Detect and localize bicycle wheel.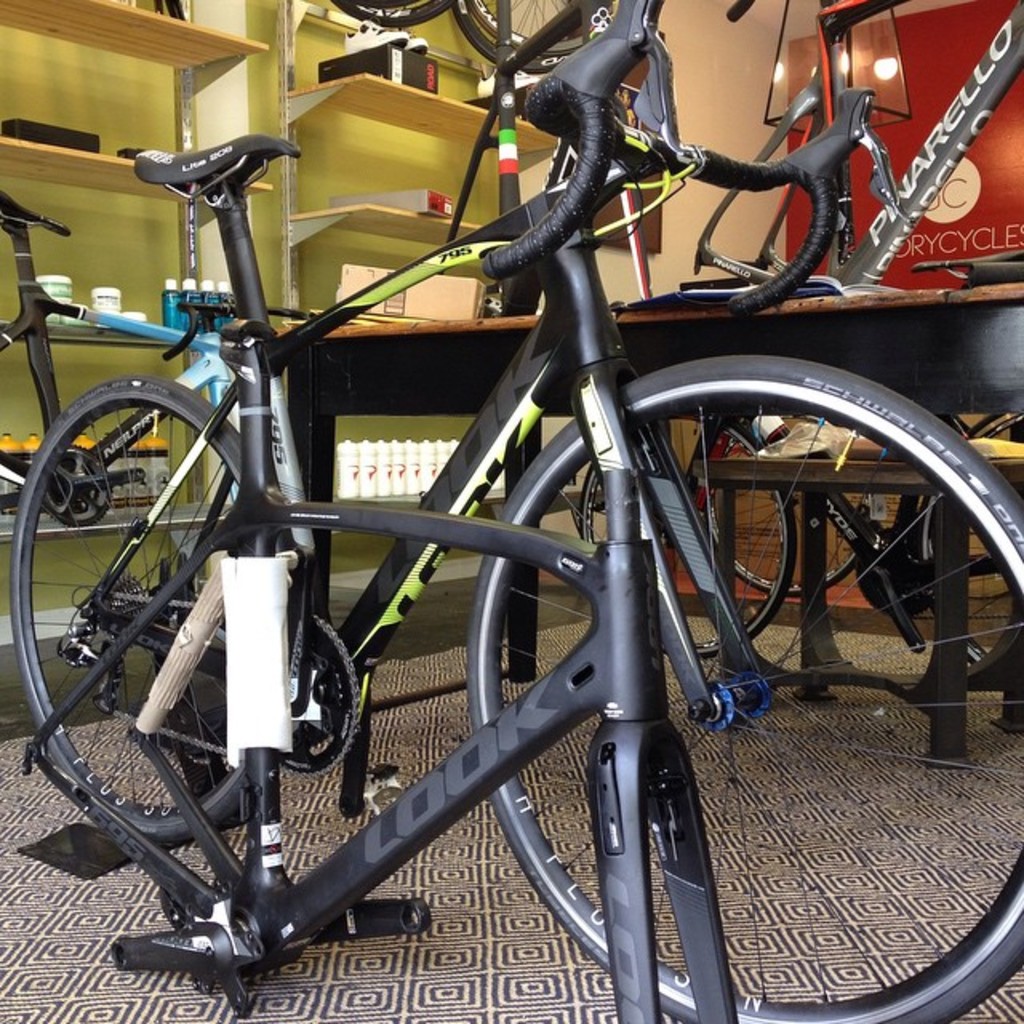
Localized at (x1=331, y1=0, x2=461, y2=34).
